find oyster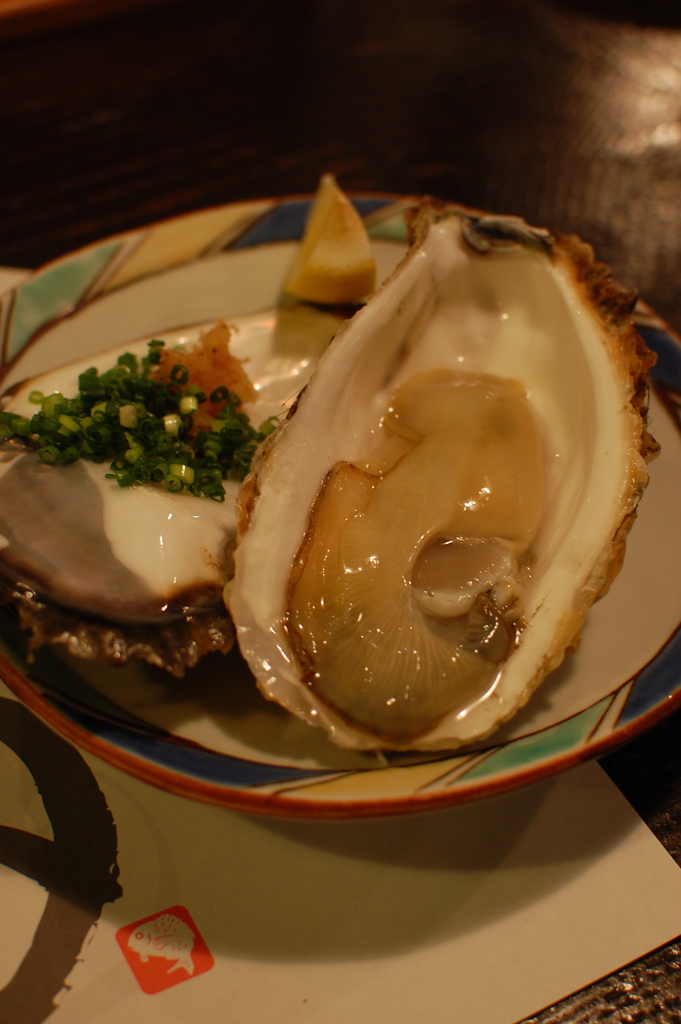
region(215, 188, 657, 765)
